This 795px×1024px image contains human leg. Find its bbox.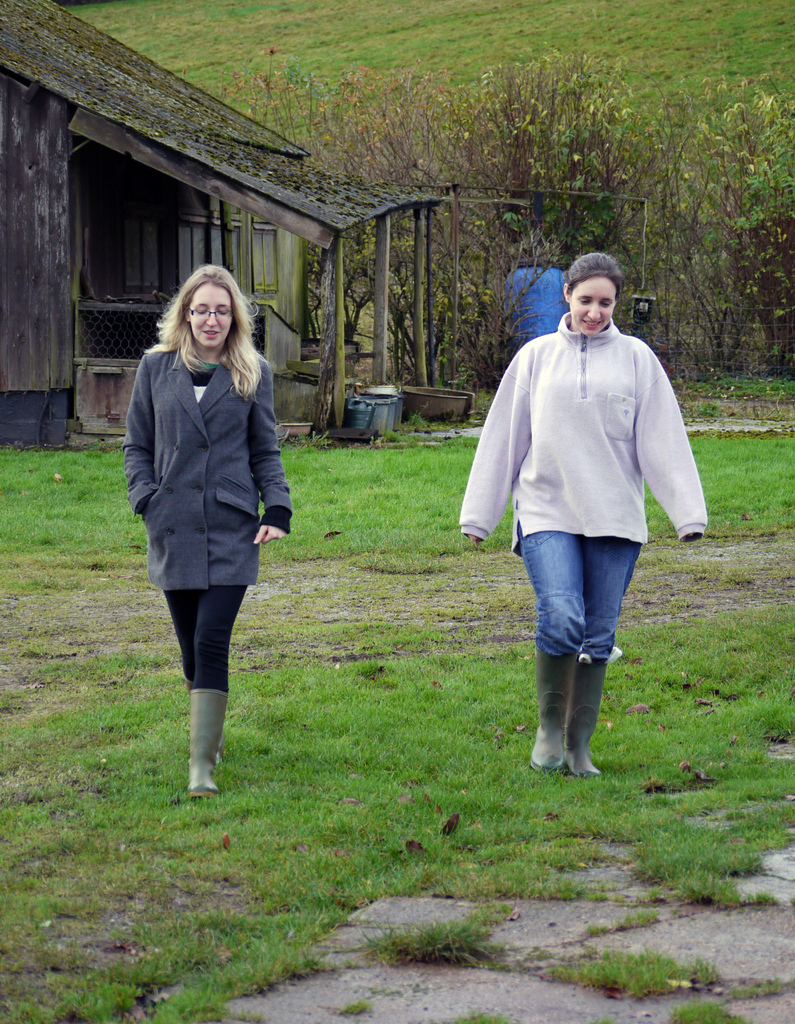
187 504 261 798.
